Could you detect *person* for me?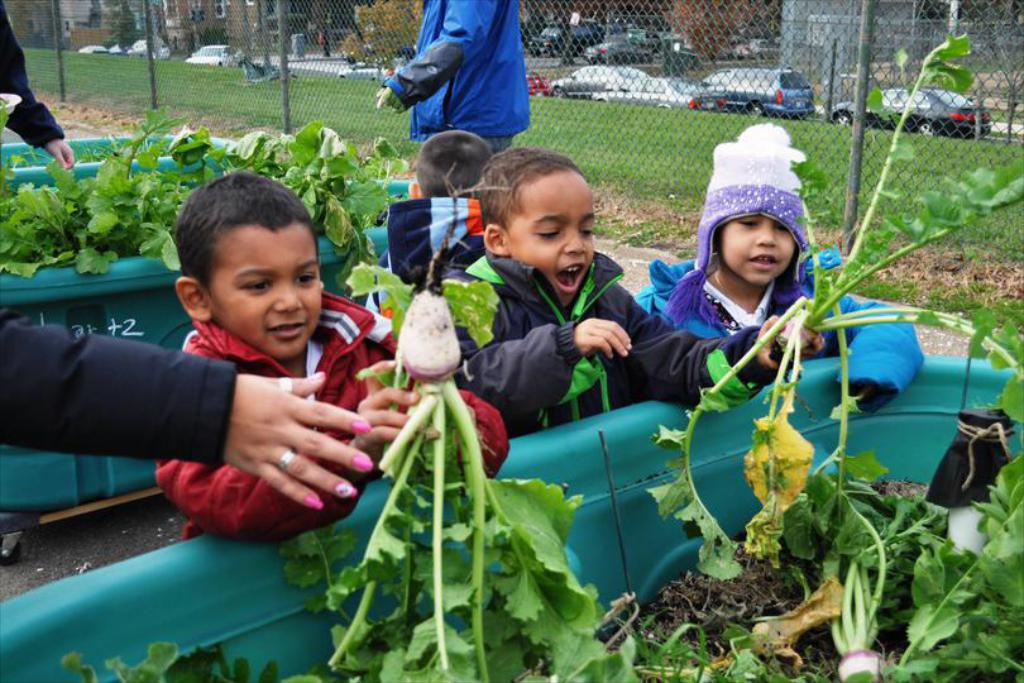
Detection result: crop(628, 115, 933, 422).
